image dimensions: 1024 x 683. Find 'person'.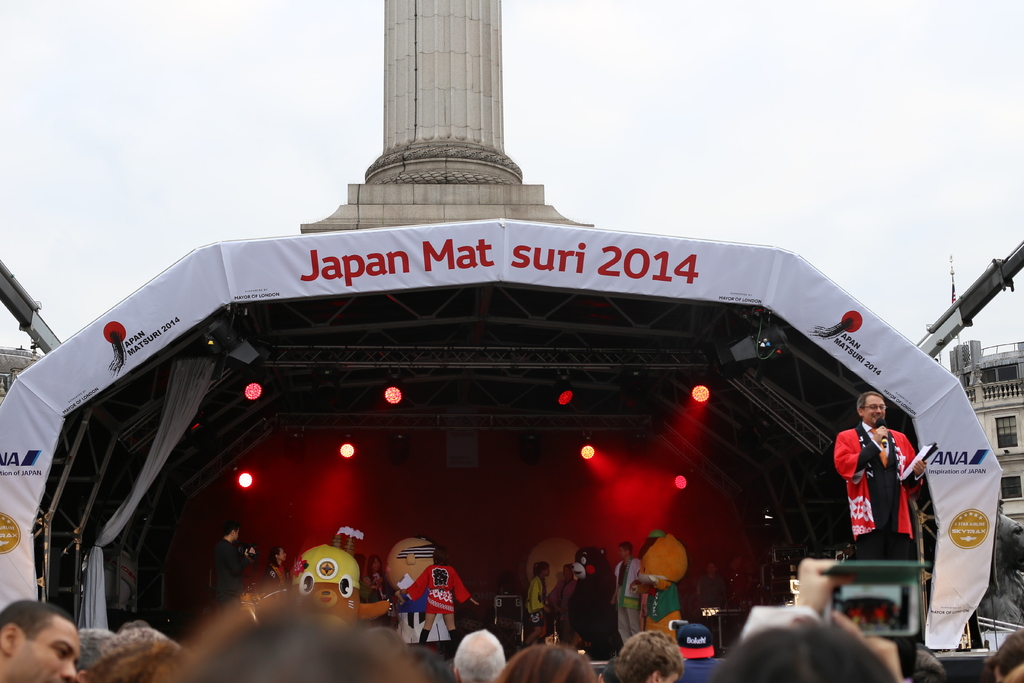
x1=521 y1=562 x2=557 y2=650.
